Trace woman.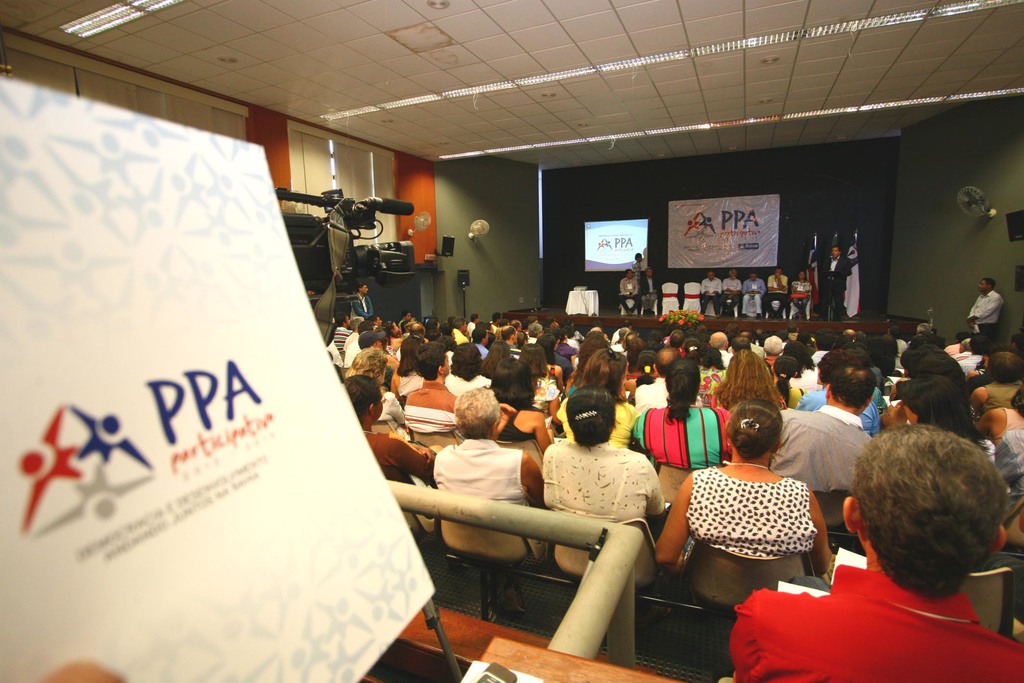
Traced to (x1=547, y1=350, x2=643, y2=449).
